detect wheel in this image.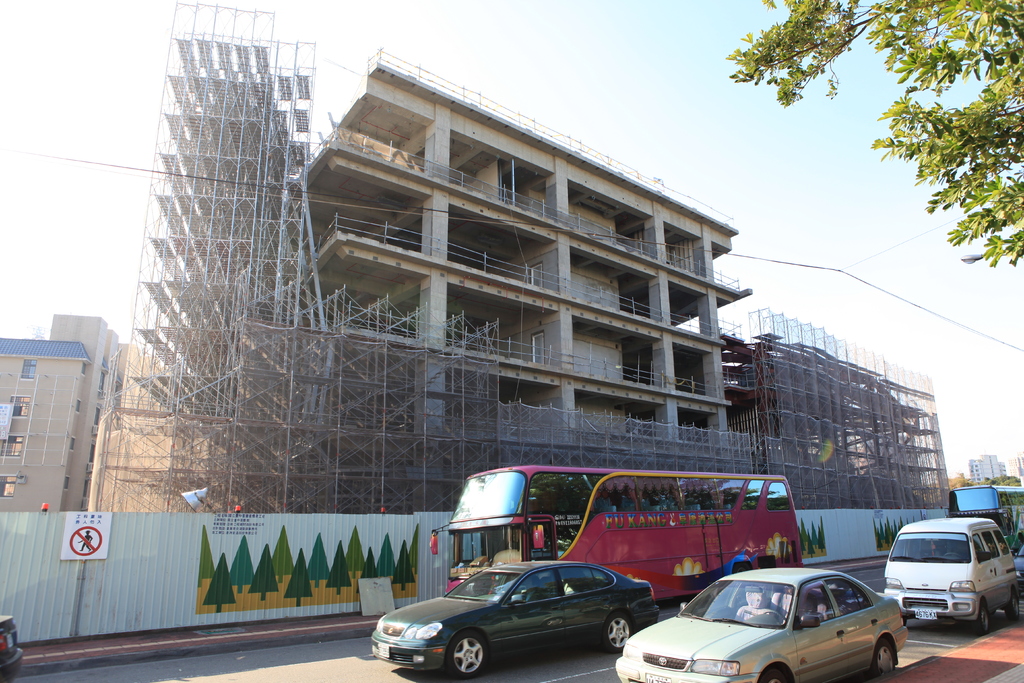
Detection: (764,611,786,621).
